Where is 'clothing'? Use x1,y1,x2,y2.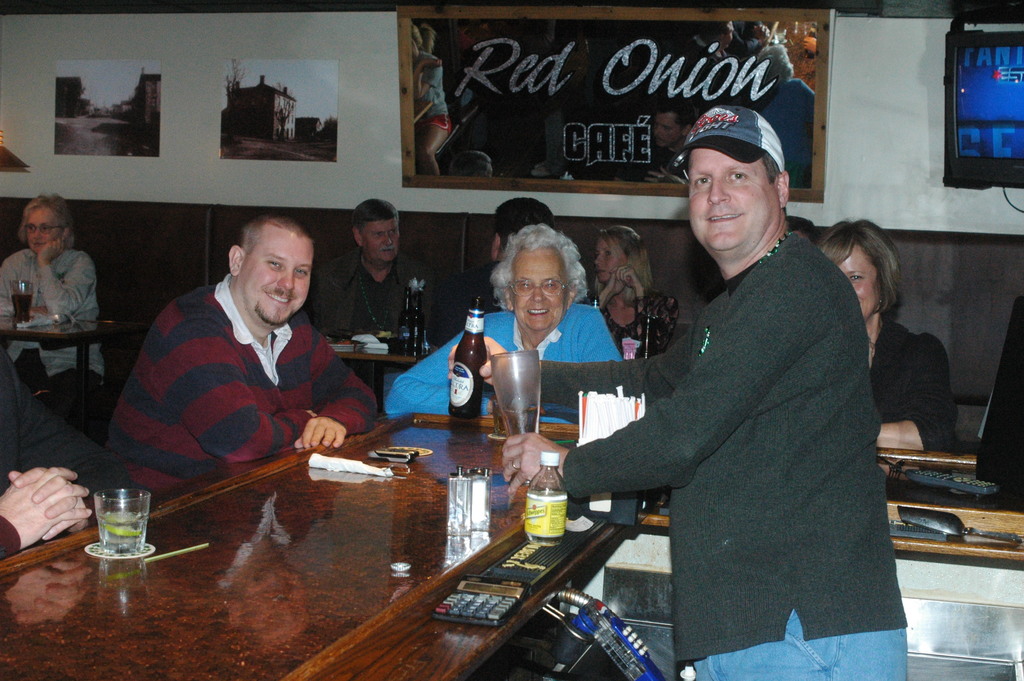
316,246,430,334.
